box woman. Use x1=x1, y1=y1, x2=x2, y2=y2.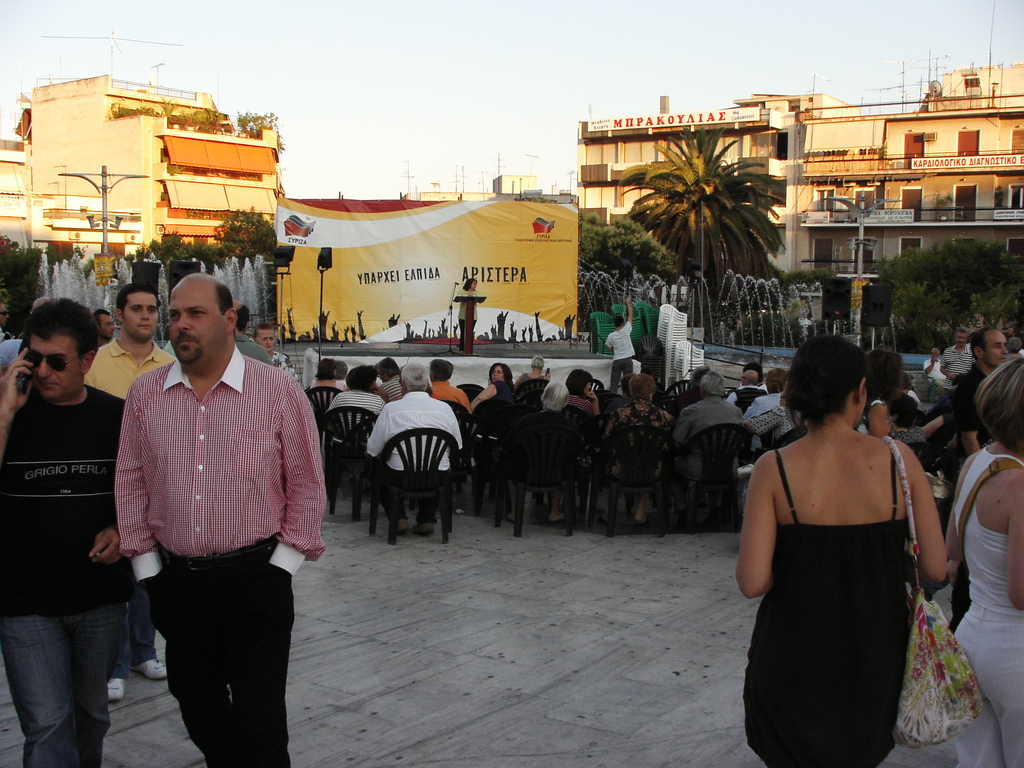
x1=735, y1=337, x2=945, y2=767.
